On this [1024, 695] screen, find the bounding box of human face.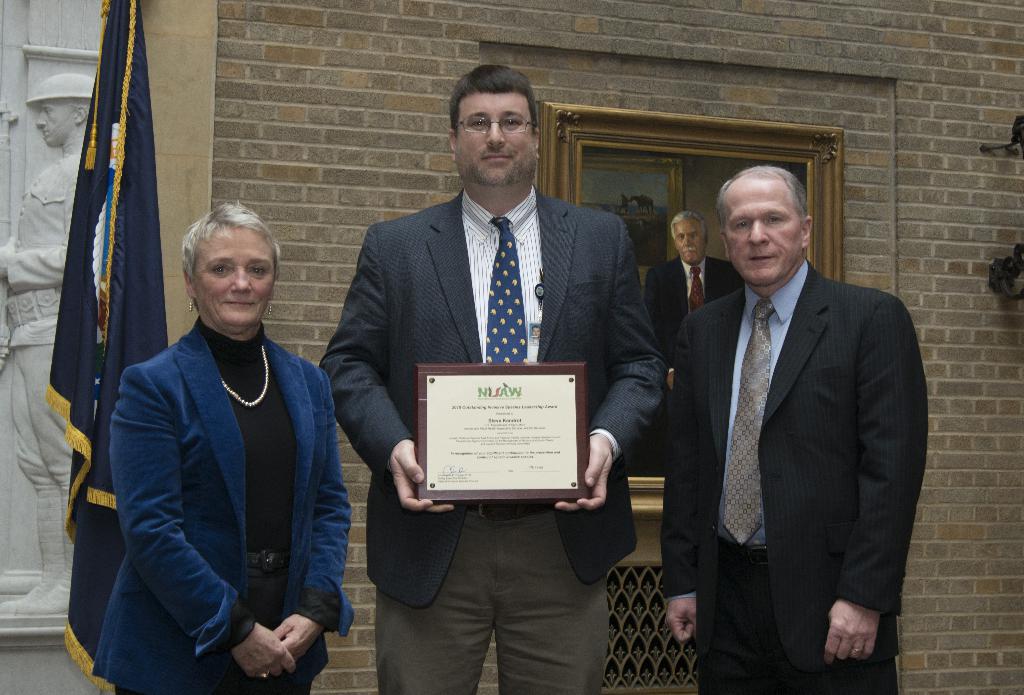
Bounding box: rect(459, 92, 538, 183).
